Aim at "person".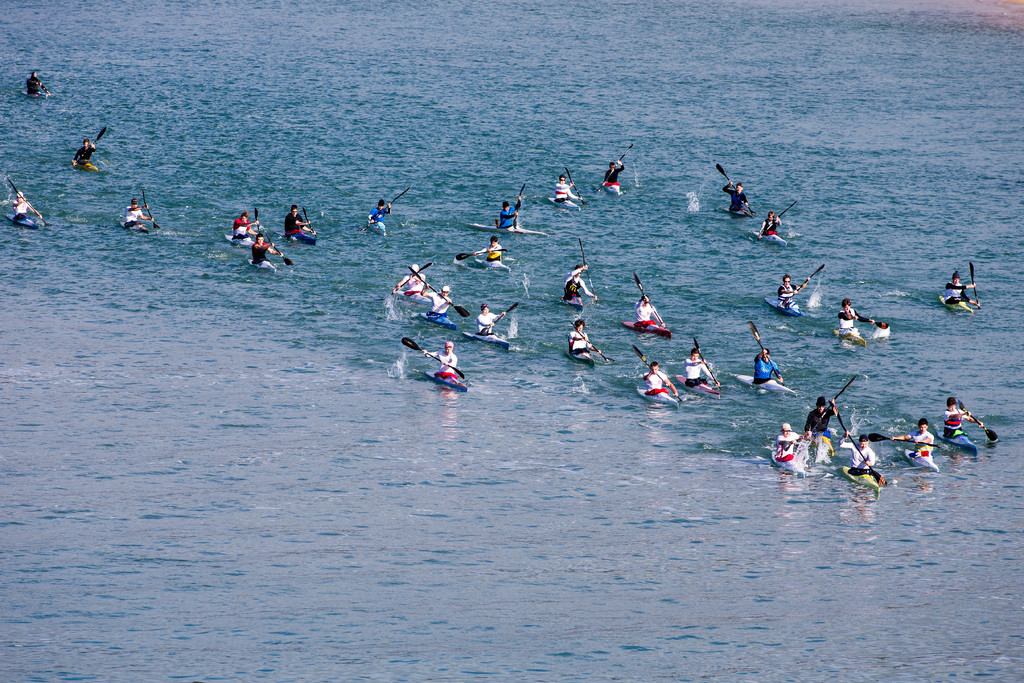
Aimed at (left=283, top=200, right=312, bottom=233).
